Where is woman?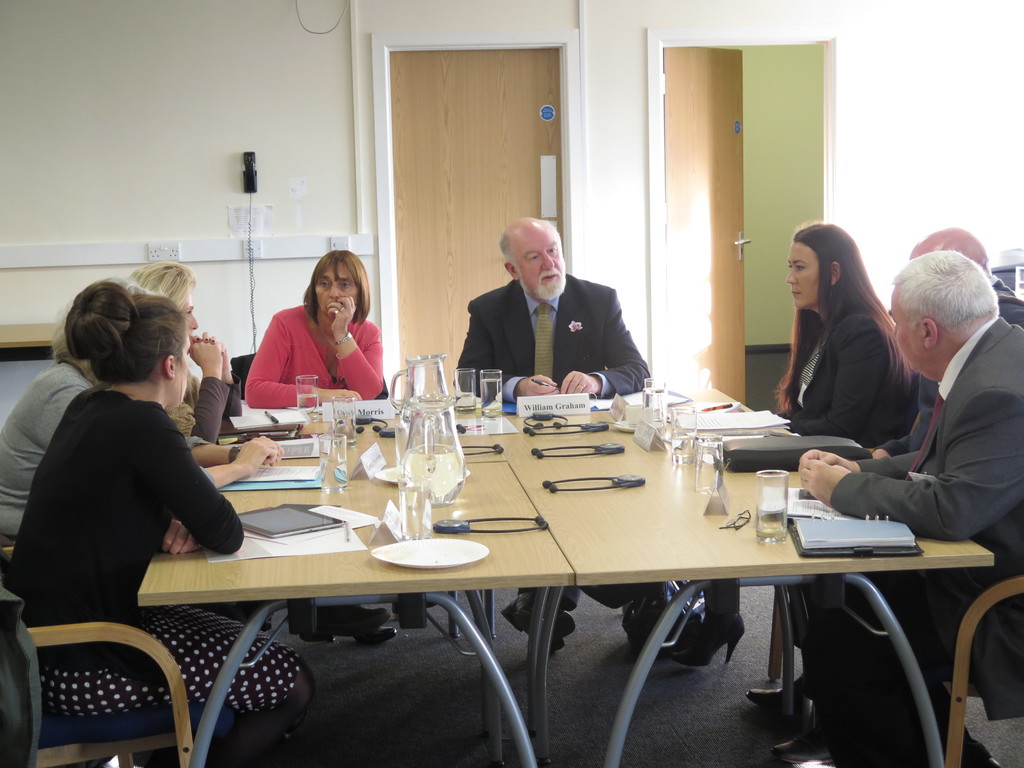
(3, 280, 318, 759).
